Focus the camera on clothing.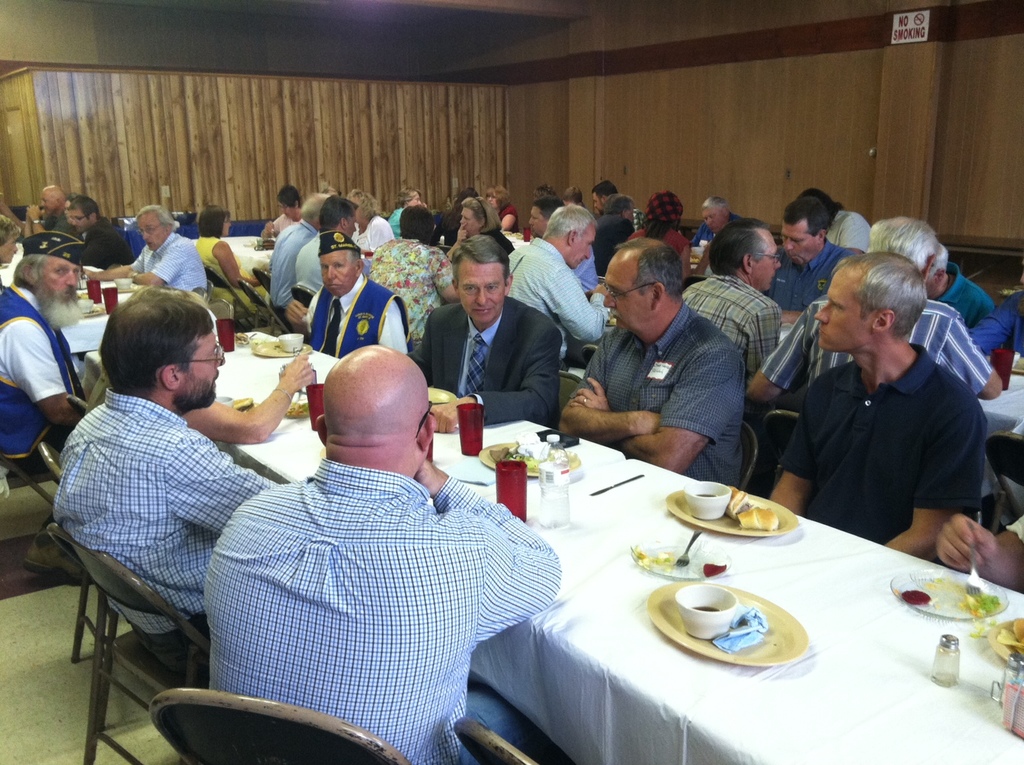
Focus region: rect(688, 214, 748, 249).
